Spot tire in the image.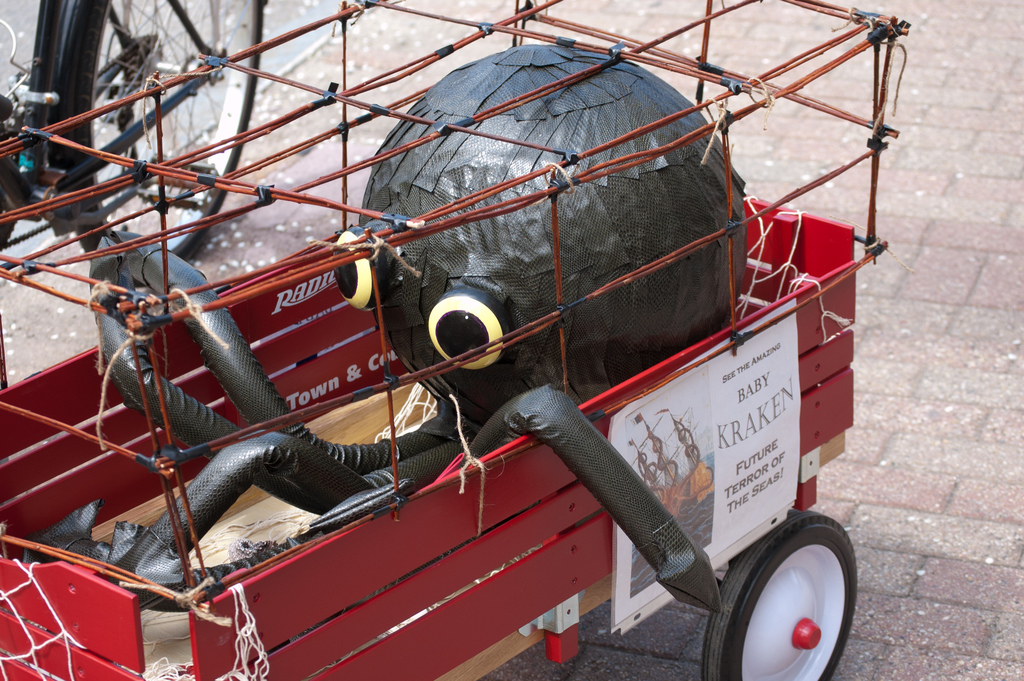
tire found at (76,0,263,288).
